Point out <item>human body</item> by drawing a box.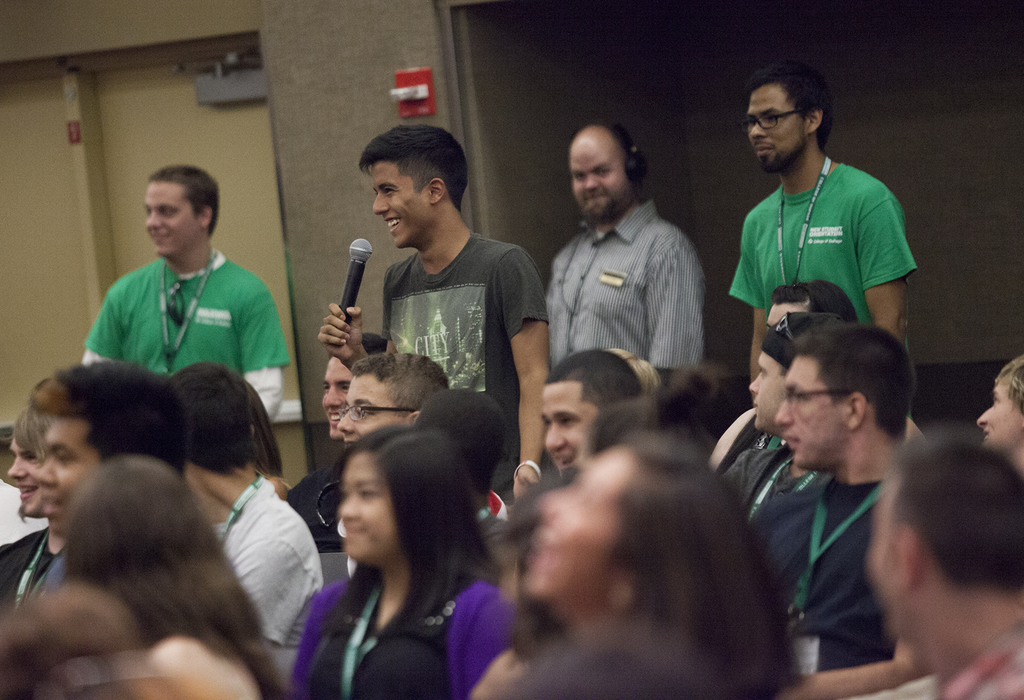
<box>171,411,328,685</box>.
